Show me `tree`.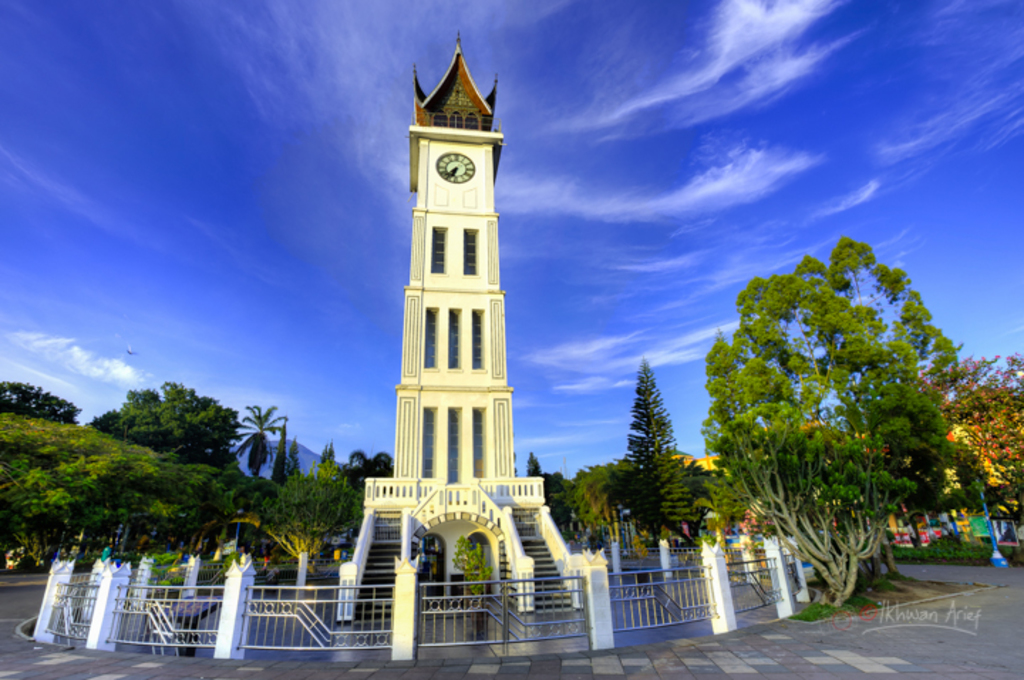
`tree` is here: {"x1": 957, "y1": 356, "x2": 1023, "y2": 529}.
